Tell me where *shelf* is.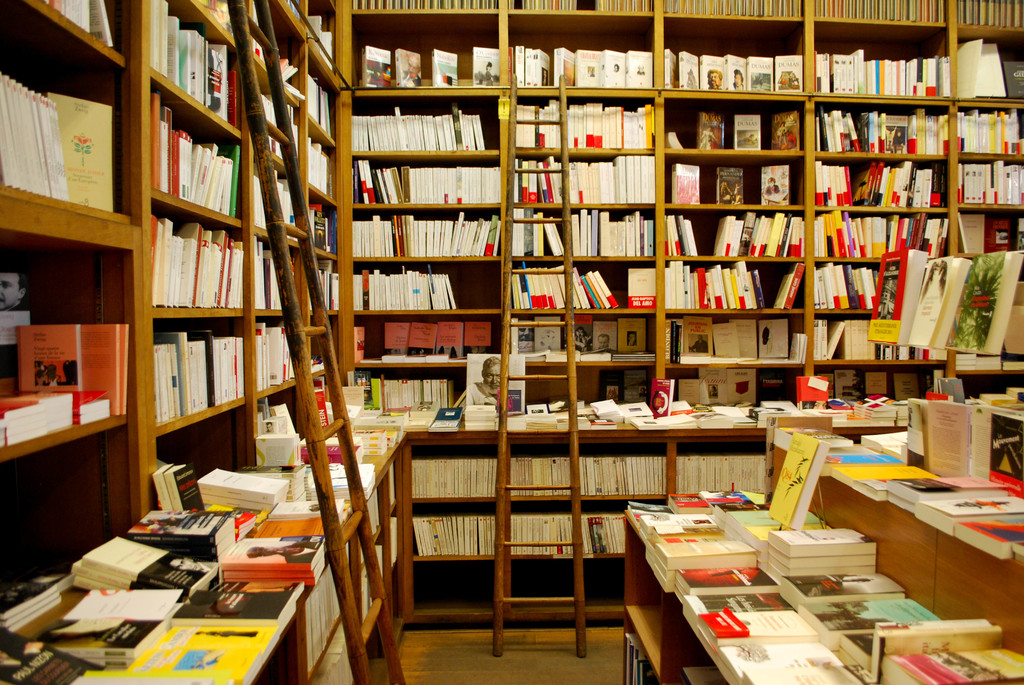
*shelf* is at Rect(811, 206, 957, 261).
